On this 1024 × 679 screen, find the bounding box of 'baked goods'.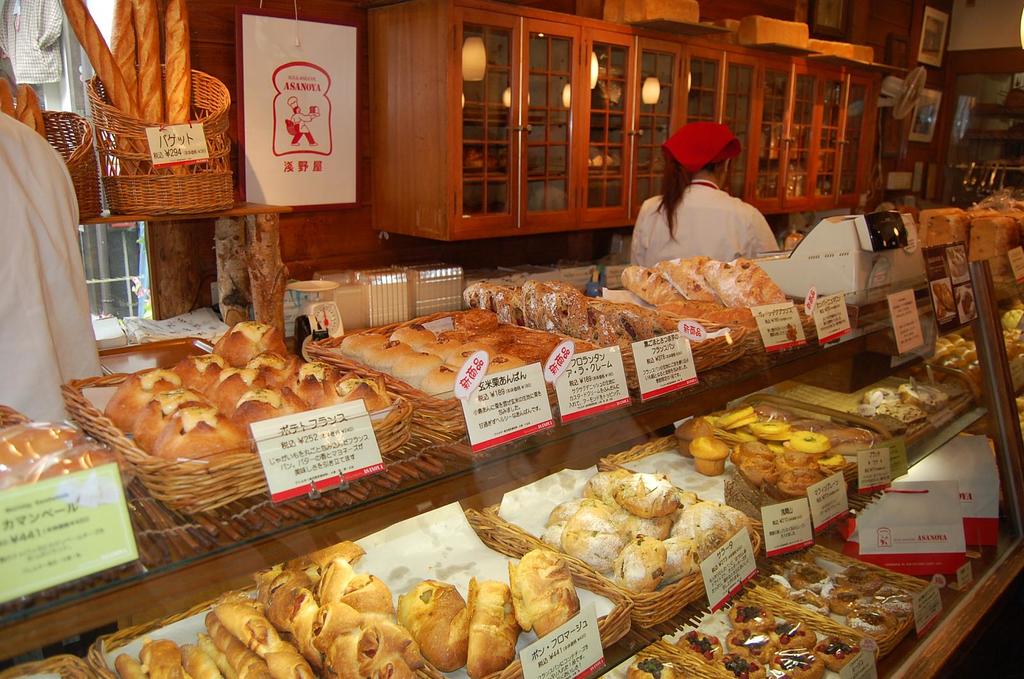
Bounding box: l=107, t=2, r=138, b=111.
